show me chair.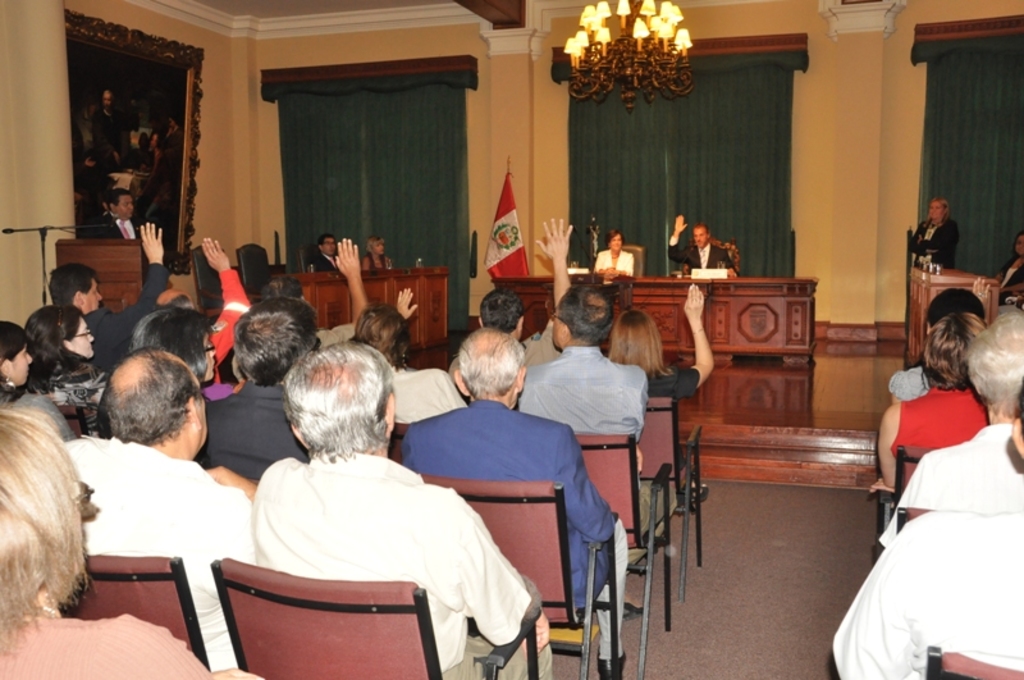
chair is here: BBox(897, 511, 923, 529).
